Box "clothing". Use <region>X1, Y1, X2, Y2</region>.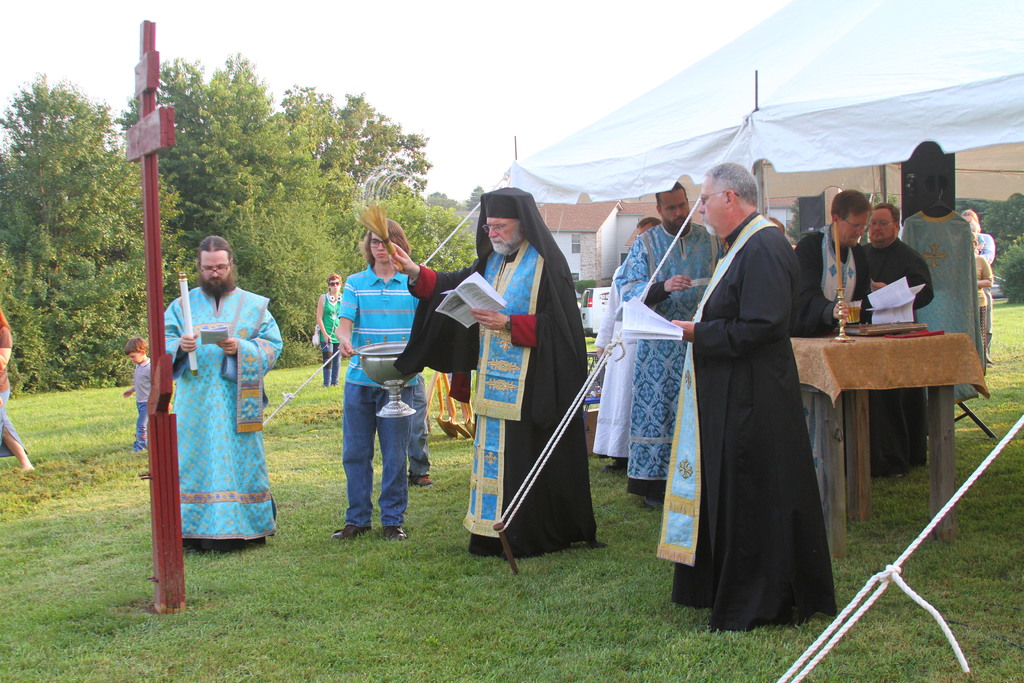
<region>400, 371, 431, 479</region>.
